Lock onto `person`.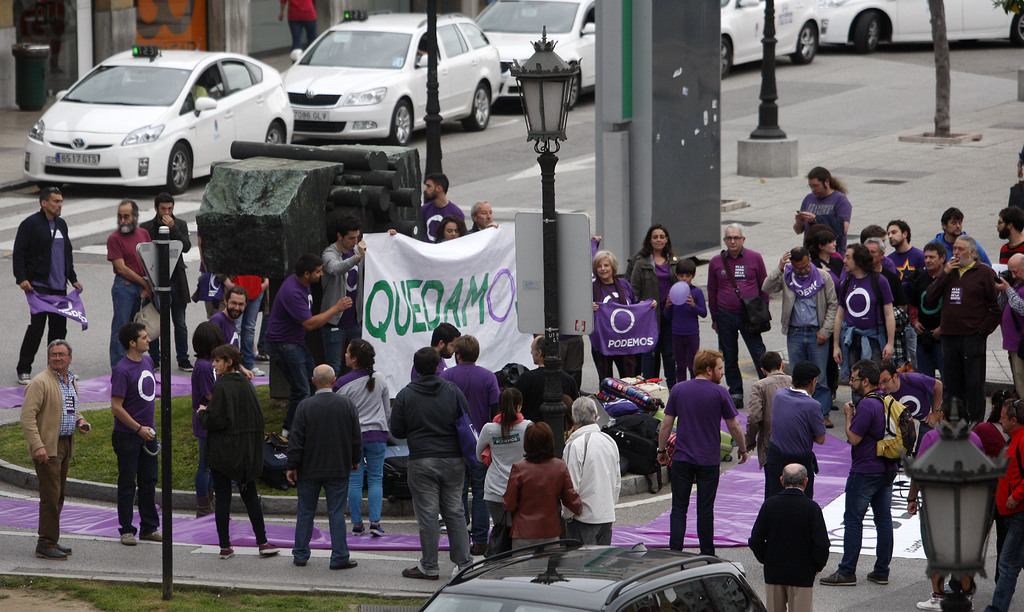
Locked: [x1=940, y1=237, x2=1000, y2=406].
